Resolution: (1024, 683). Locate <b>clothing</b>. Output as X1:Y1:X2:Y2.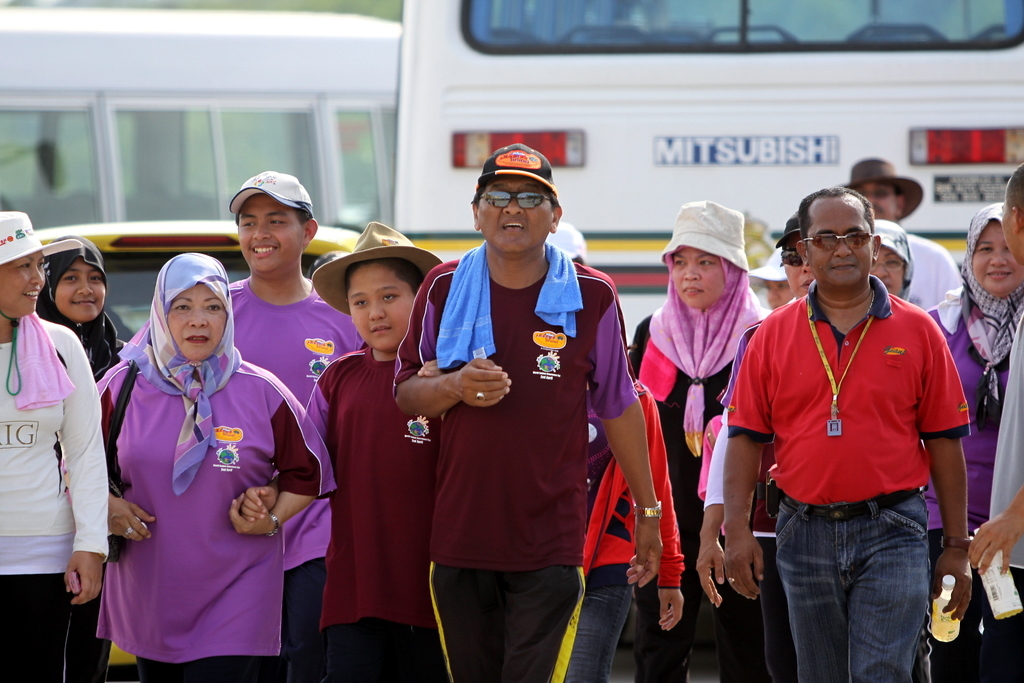
719:319:764:409.
